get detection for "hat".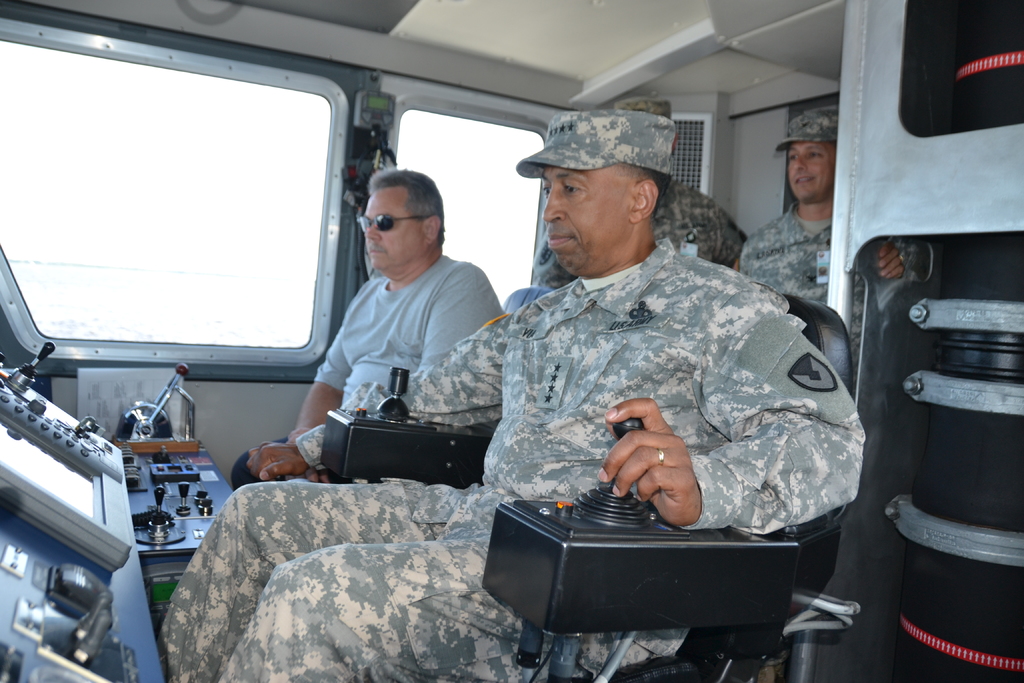
Detection: crop(516, 109, 680, 183).
